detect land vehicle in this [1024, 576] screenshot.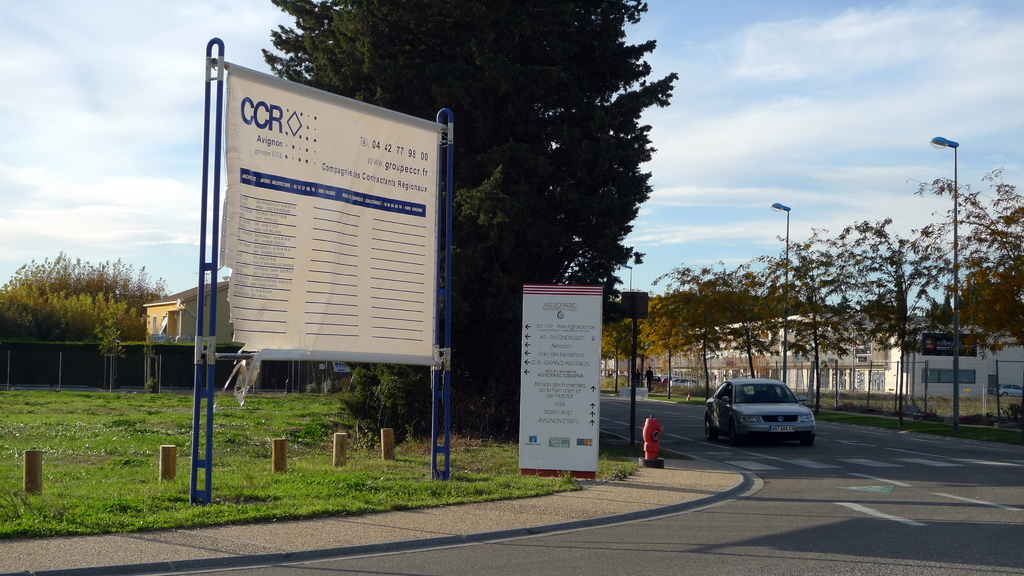
Detection: 670, 378, 689, 386.
